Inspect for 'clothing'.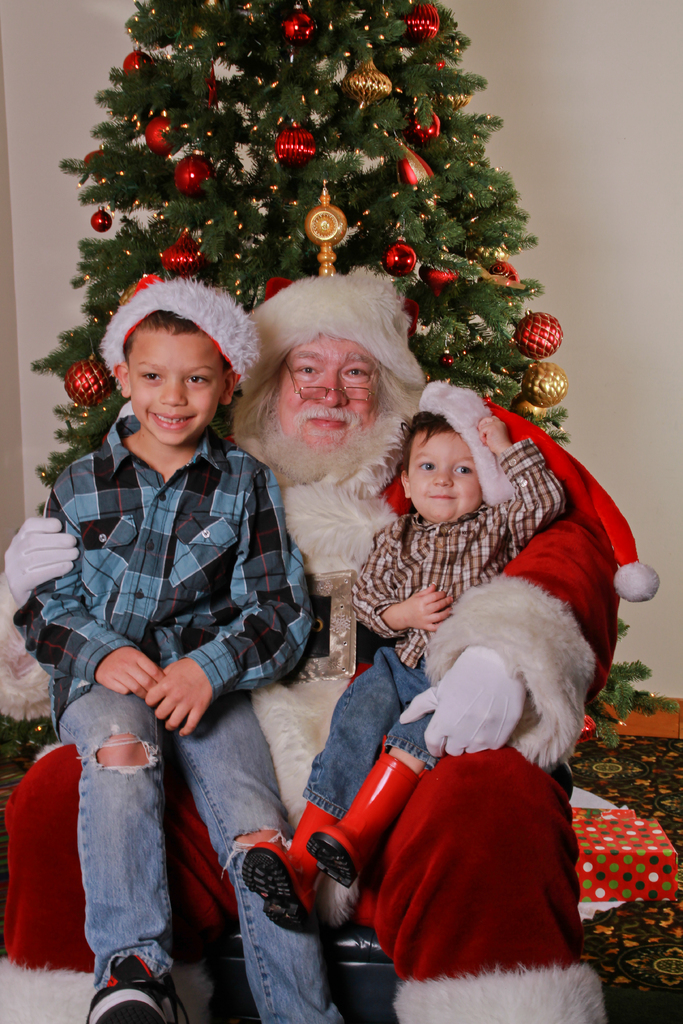
Inspection: [x1=255, y1=648, x2=442, y2=908].
